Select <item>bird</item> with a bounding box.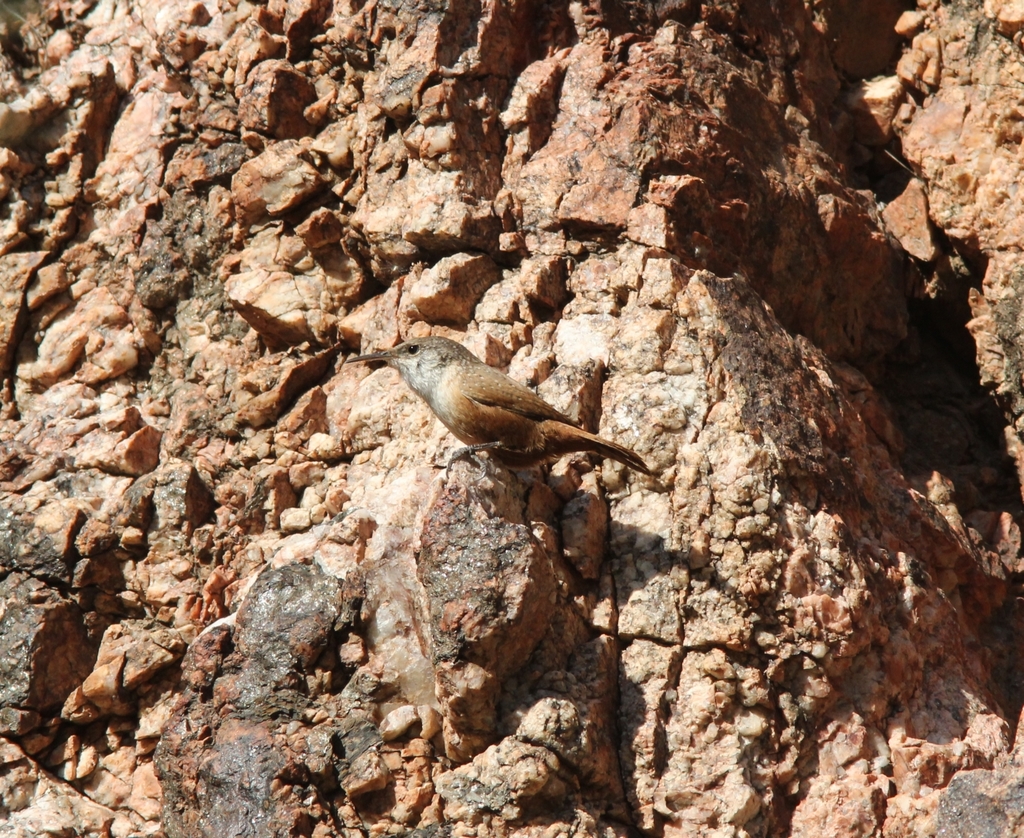
BBox(331, 332, 654, 478).
